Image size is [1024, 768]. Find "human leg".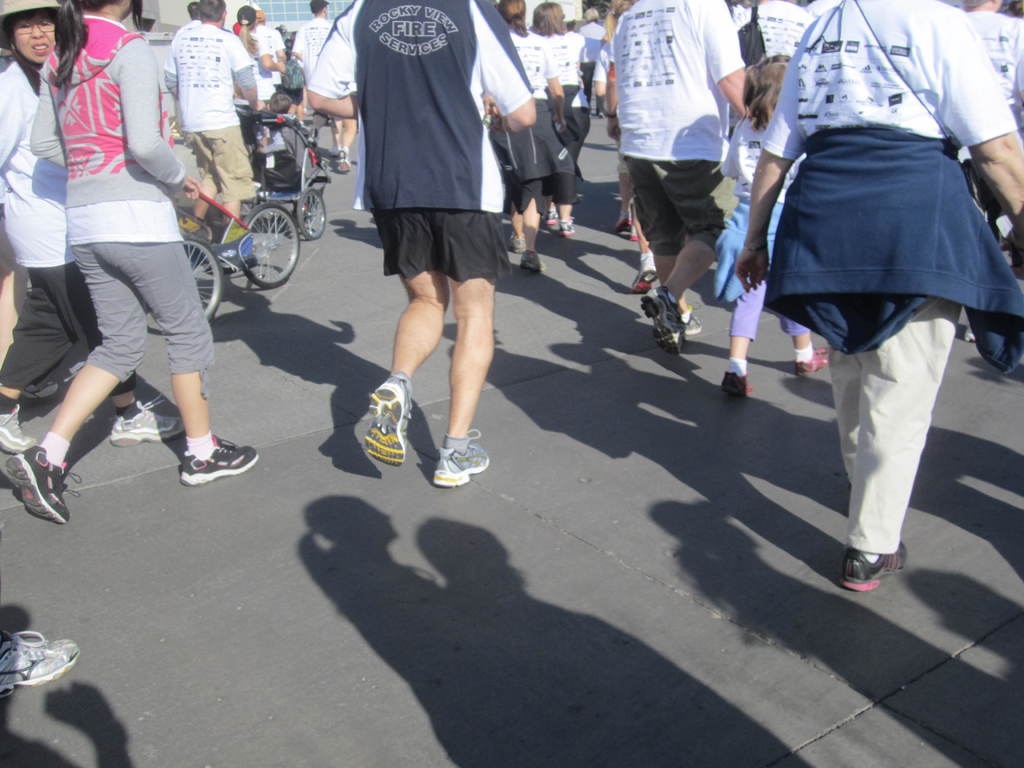
{"x1": 333, "y1": 120, "x2": 358, "y2": 171}.
